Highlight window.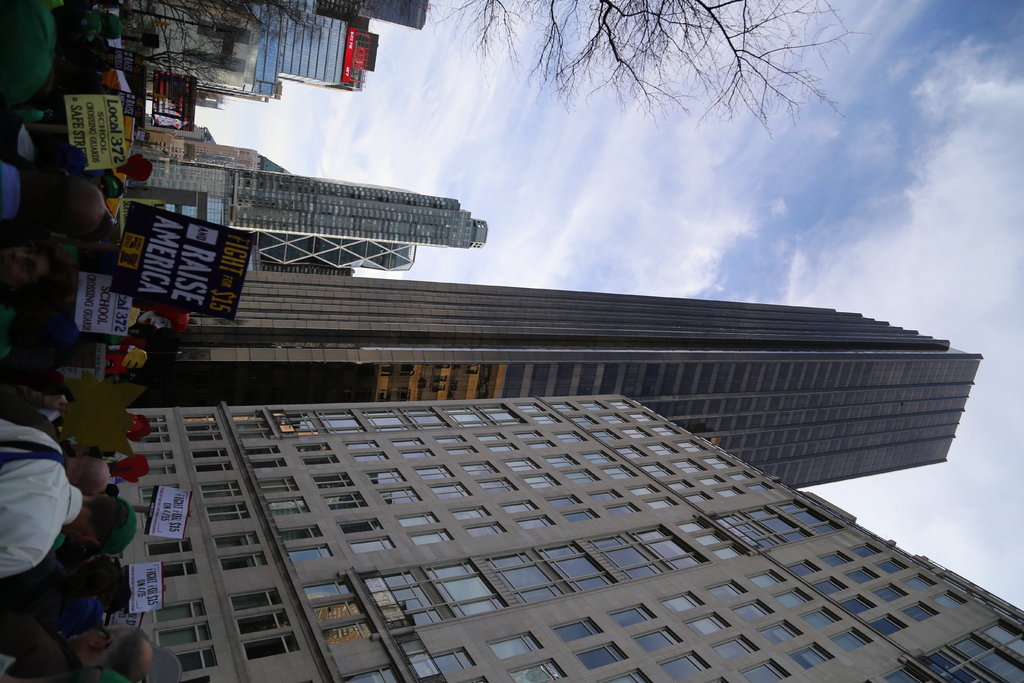
Highlighted region: (602,670,644,682).
